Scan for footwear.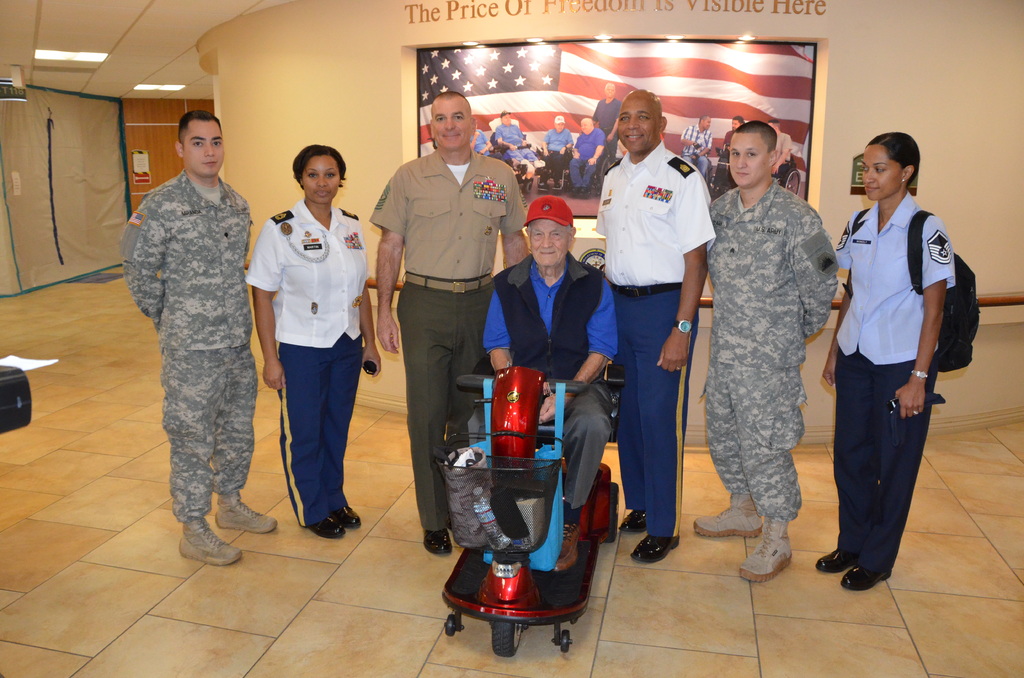
Scan result: [618, 512, 650, 532].
